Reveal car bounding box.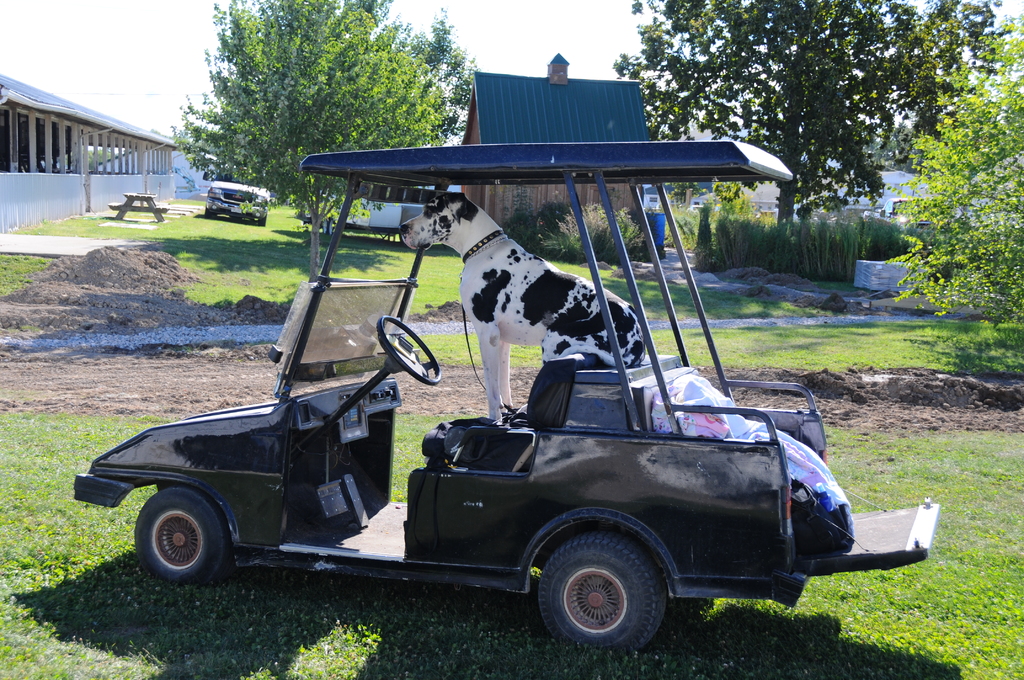
Revealed: l=74, t=142, r=941, b=658.
